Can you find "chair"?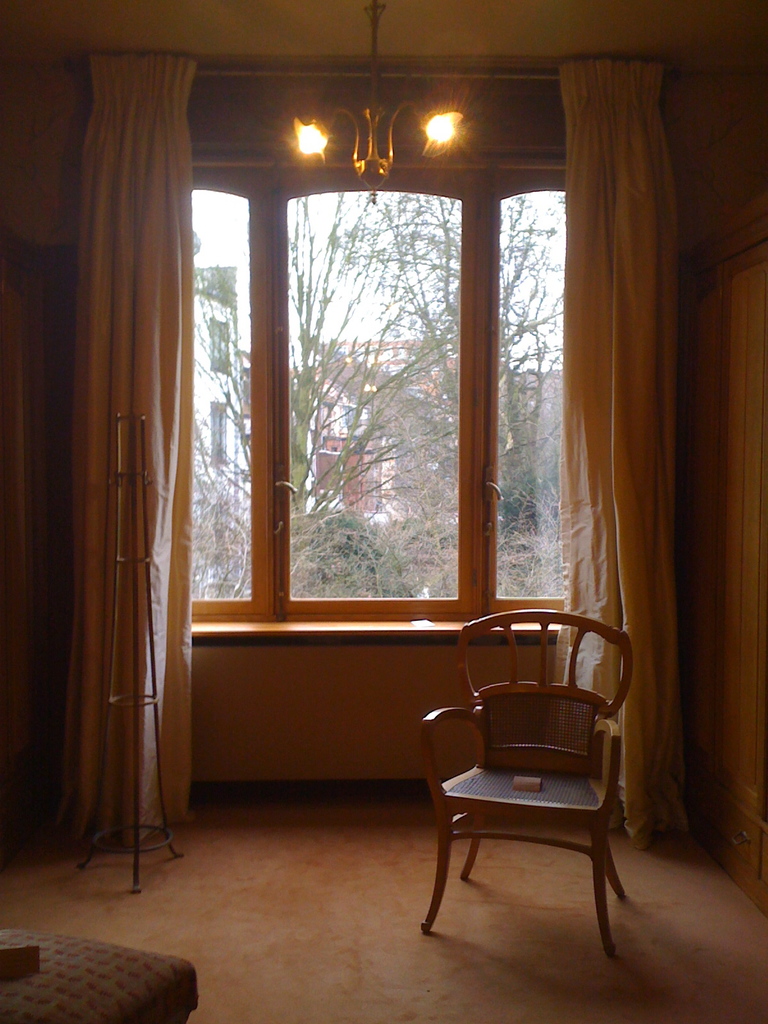
Yes, bounding box: pyautogui.locateOnScreen(415, 600, 638, 951).
